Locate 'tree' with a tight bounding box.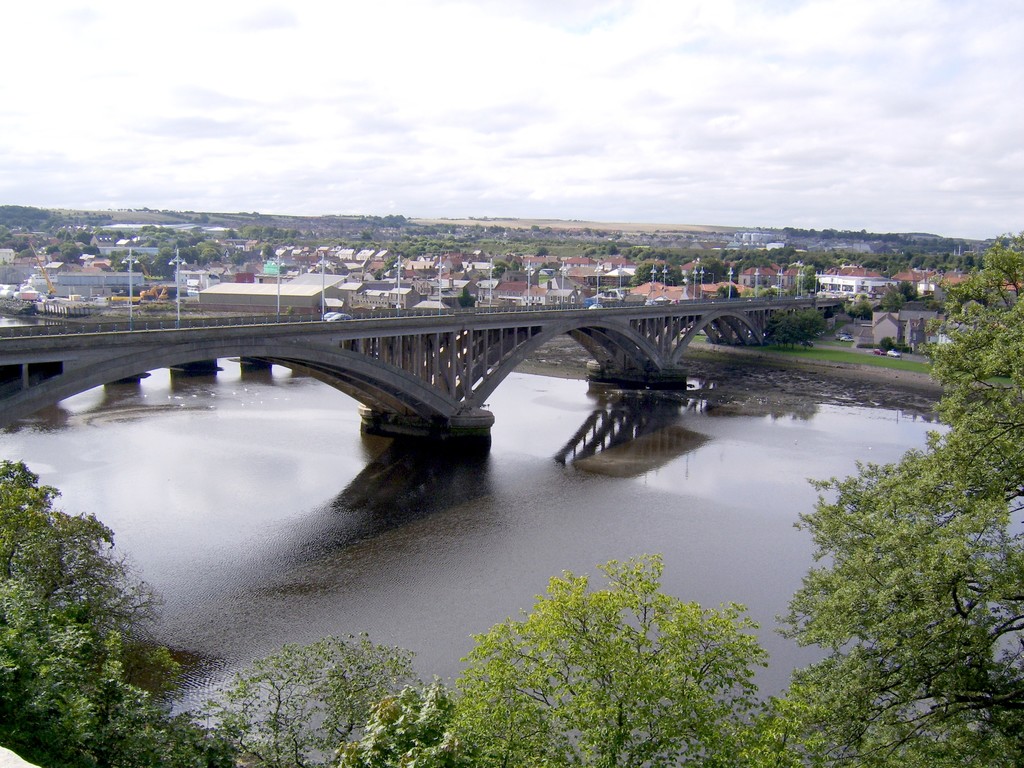
crop(340, 672, 481, 767).
